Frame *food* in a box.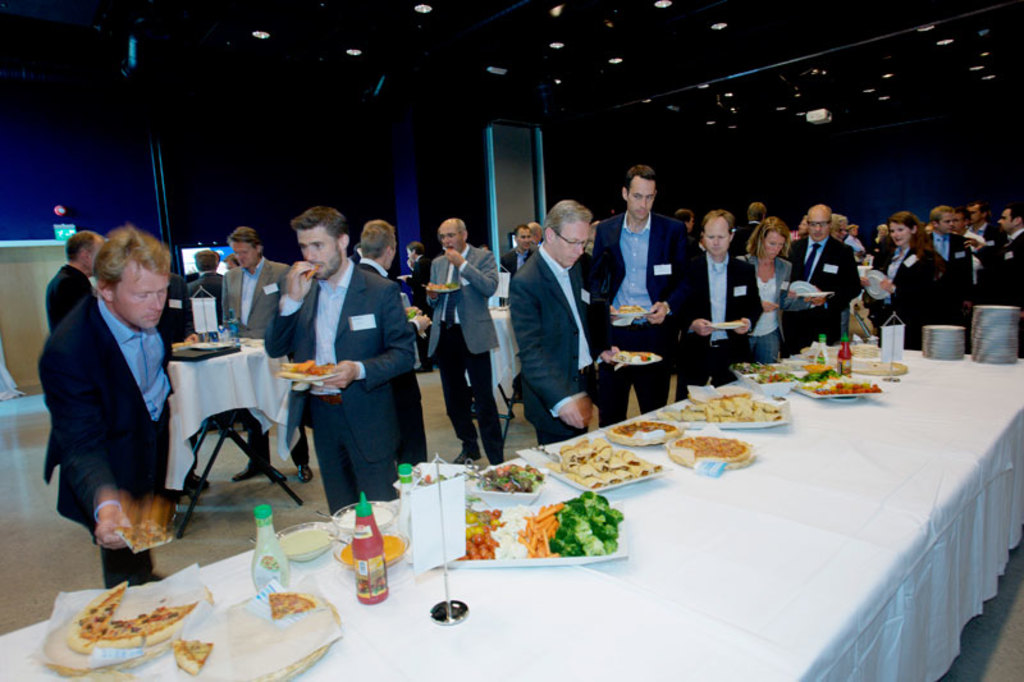
bbox(660, 430, 750, 466).
